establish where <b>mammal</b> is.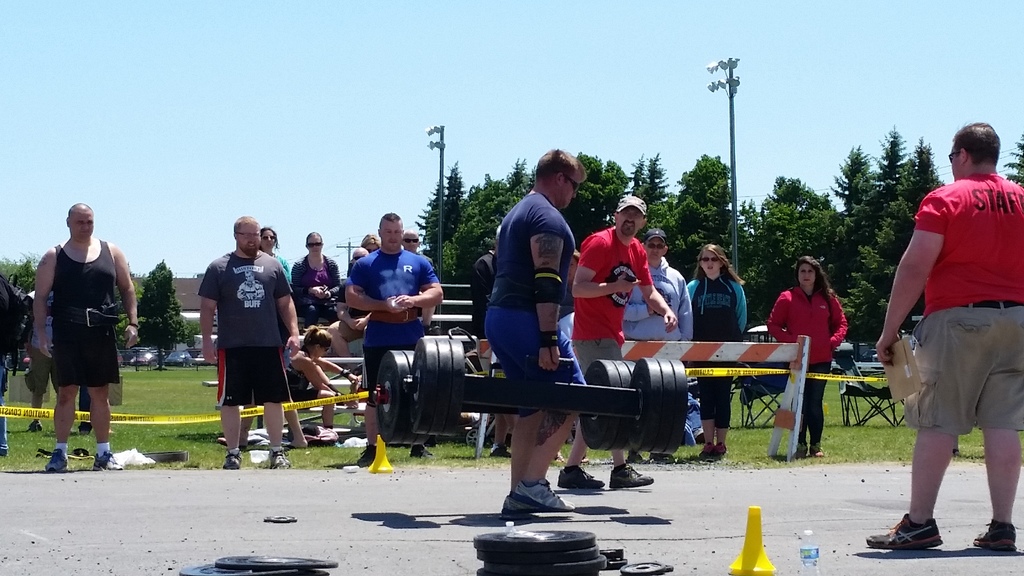
Established at [left=261, top=225, right=292, bottom=287].
